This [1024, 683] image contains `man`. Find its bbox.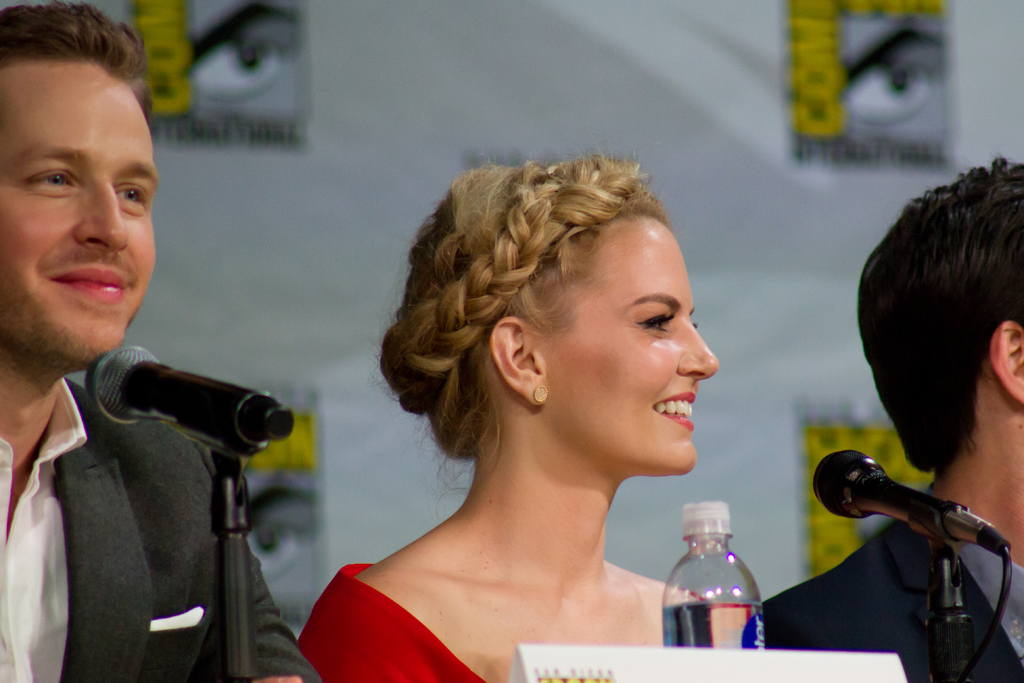
(0,60,258,681).
